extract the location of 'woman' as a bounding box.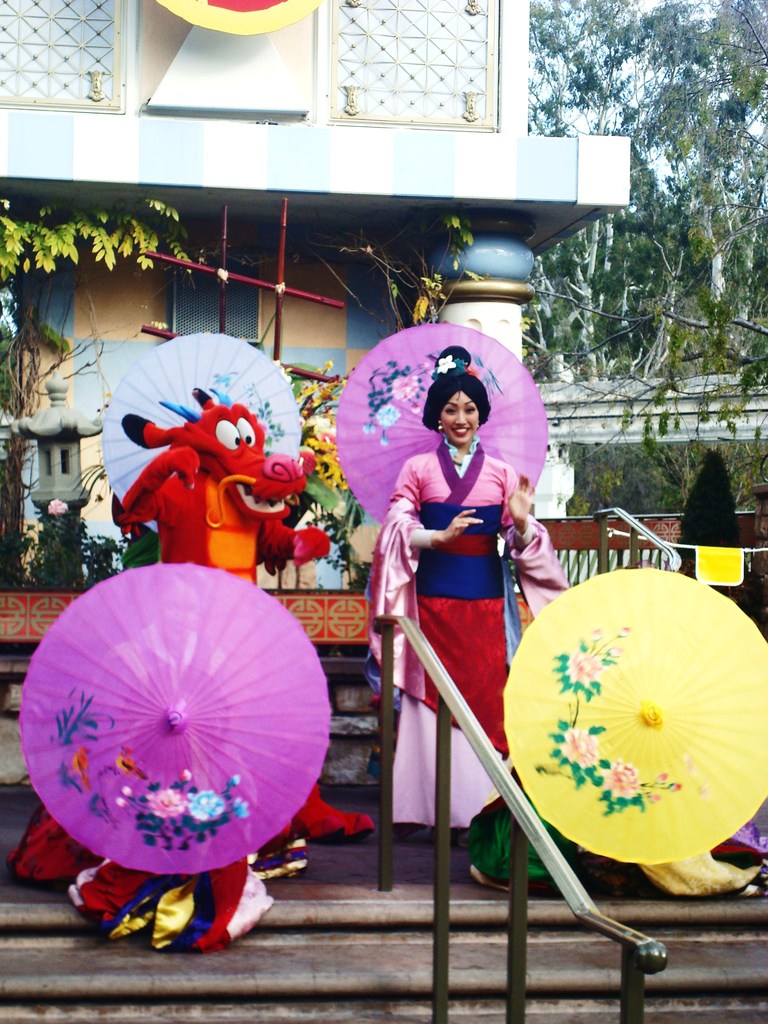
{"x1": 368, "y1": 326, "x2": 558, "y2": 910}.
